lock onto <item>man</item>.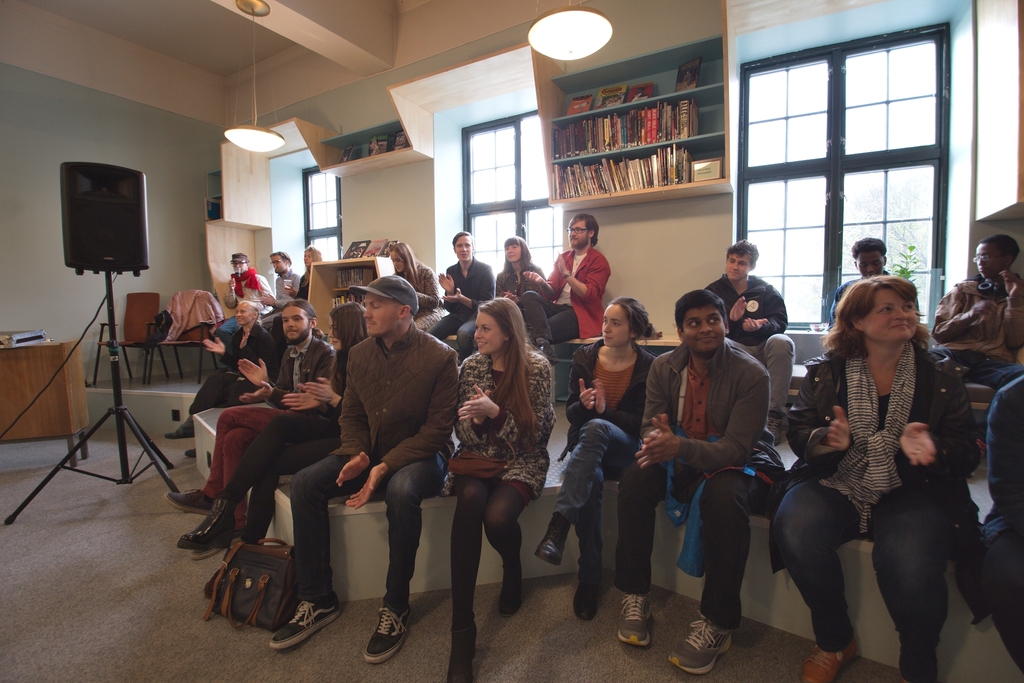
Locked: left=930, top=233, right=1023, bottom=388.
